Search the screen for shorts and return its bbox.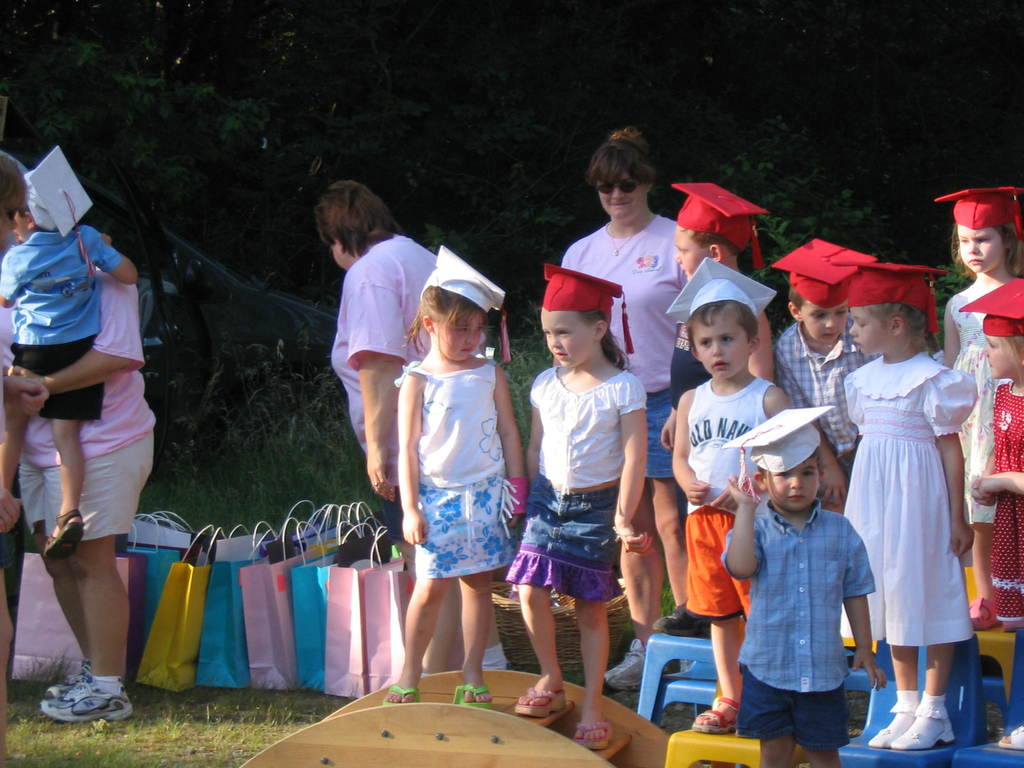
Found: <region>738, 666, 857, 750</region>.
